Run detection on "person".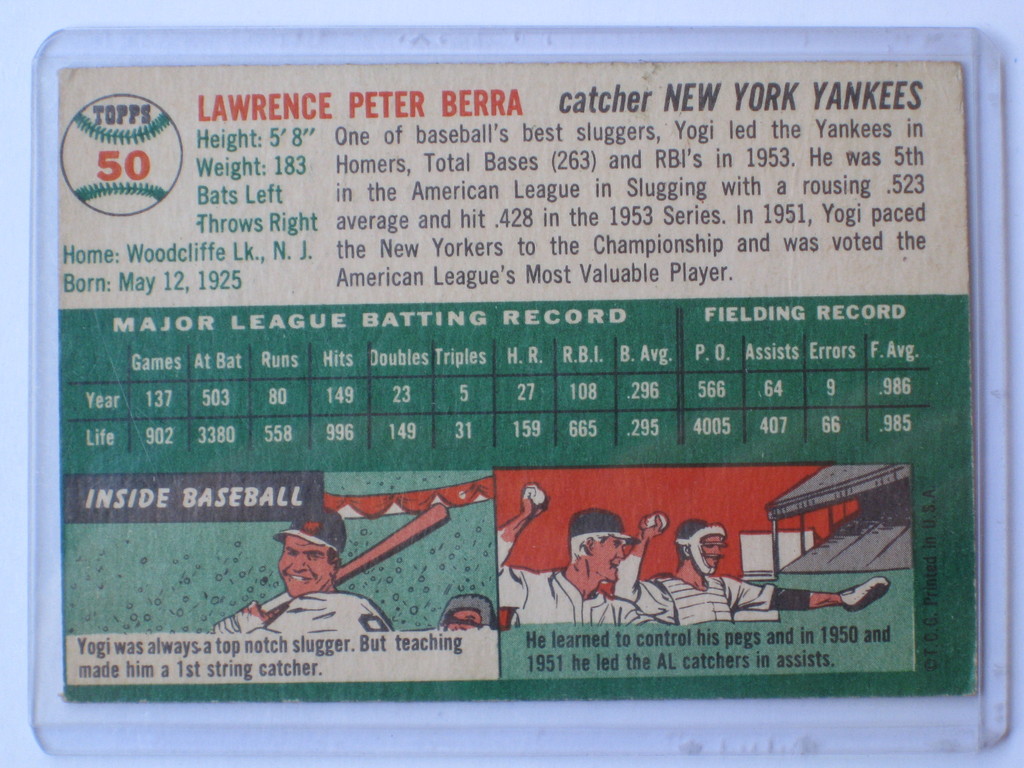
Result: 612 512 891 630.
